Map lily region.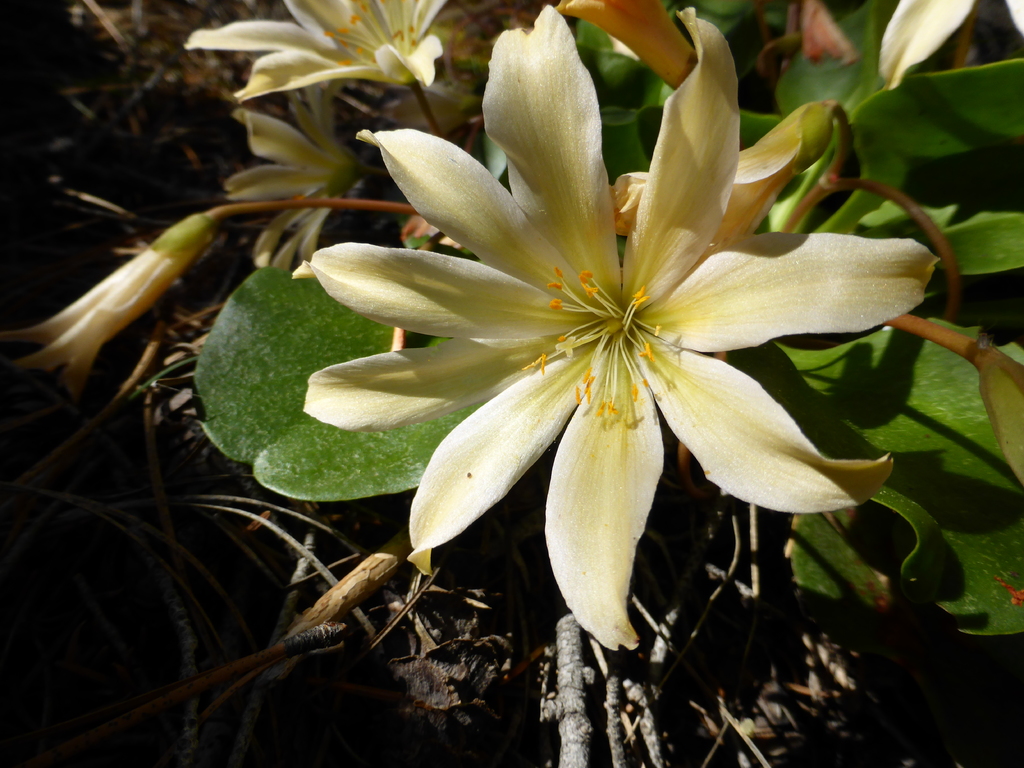
Mapped to (x1=287, y1=0, x2=935, y2=655).
